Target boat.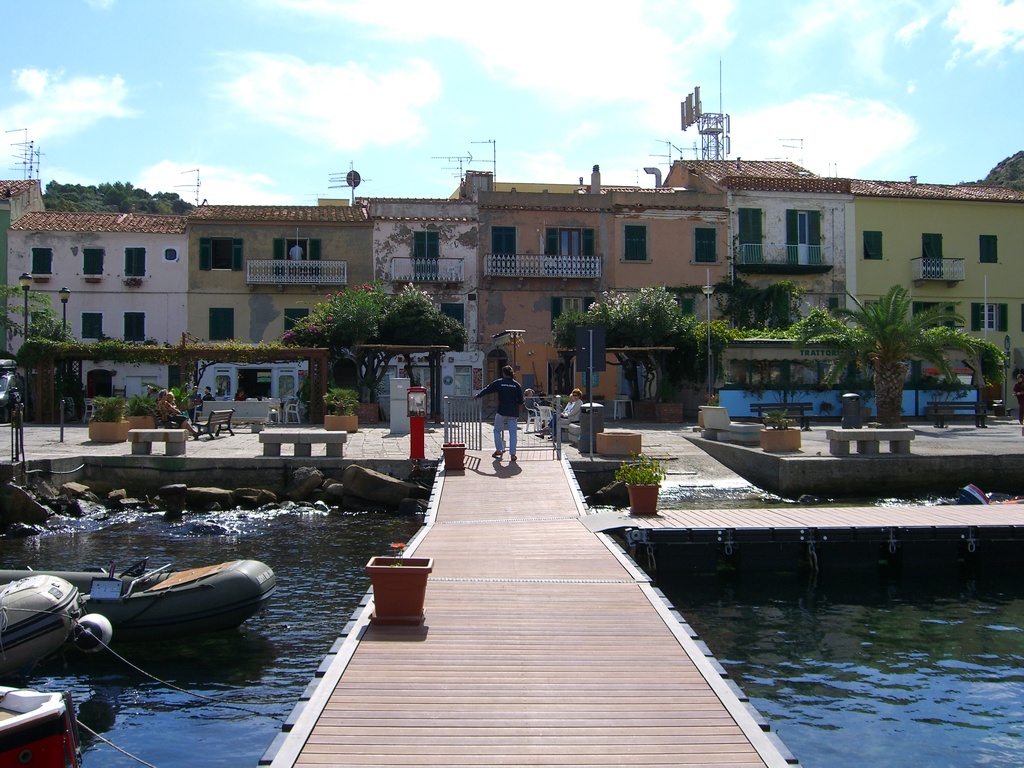
Target region: 0, 684, 94, 767.
